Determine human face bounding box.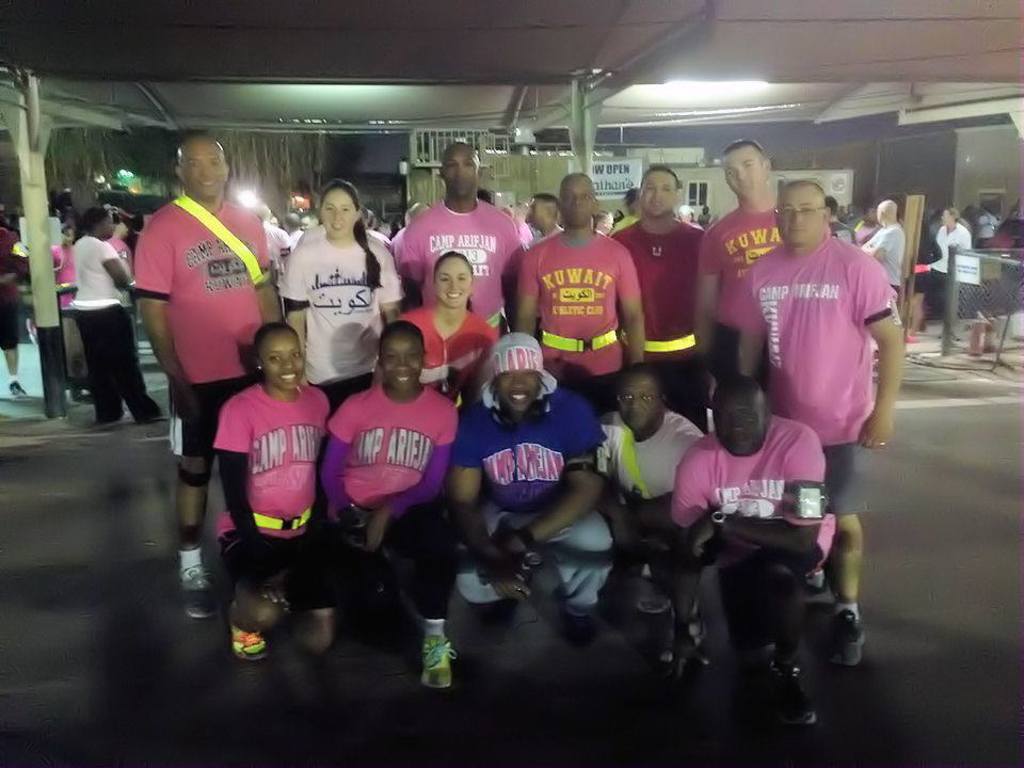
Determined: BBox(944, 207, 949, 227).
